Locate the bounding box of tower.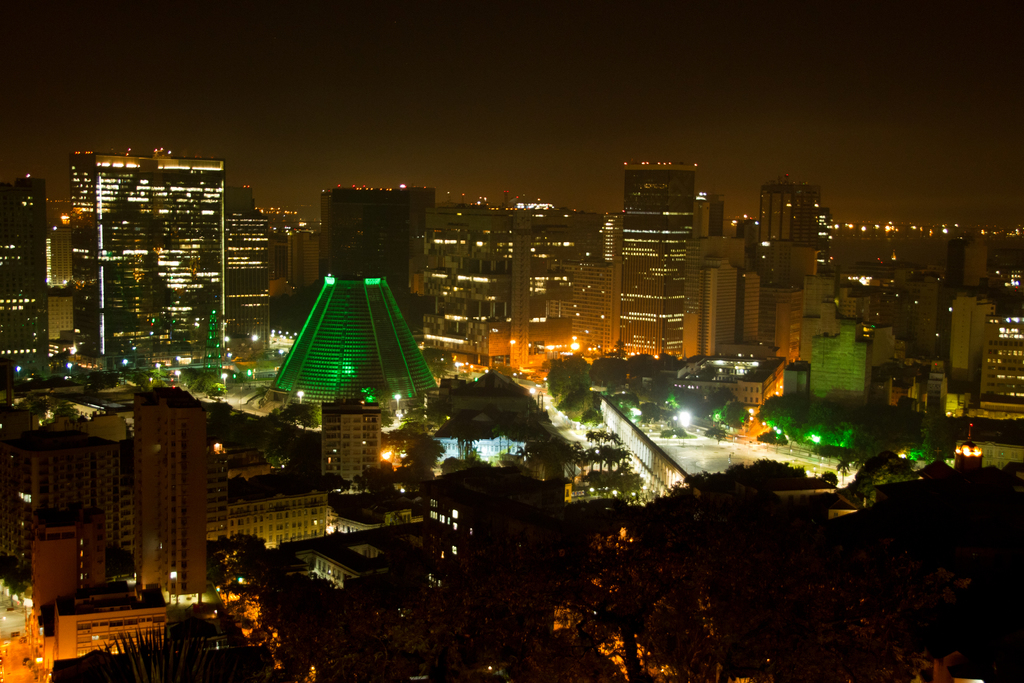
Bounding box: Rect(70, 149, 230, 386).
